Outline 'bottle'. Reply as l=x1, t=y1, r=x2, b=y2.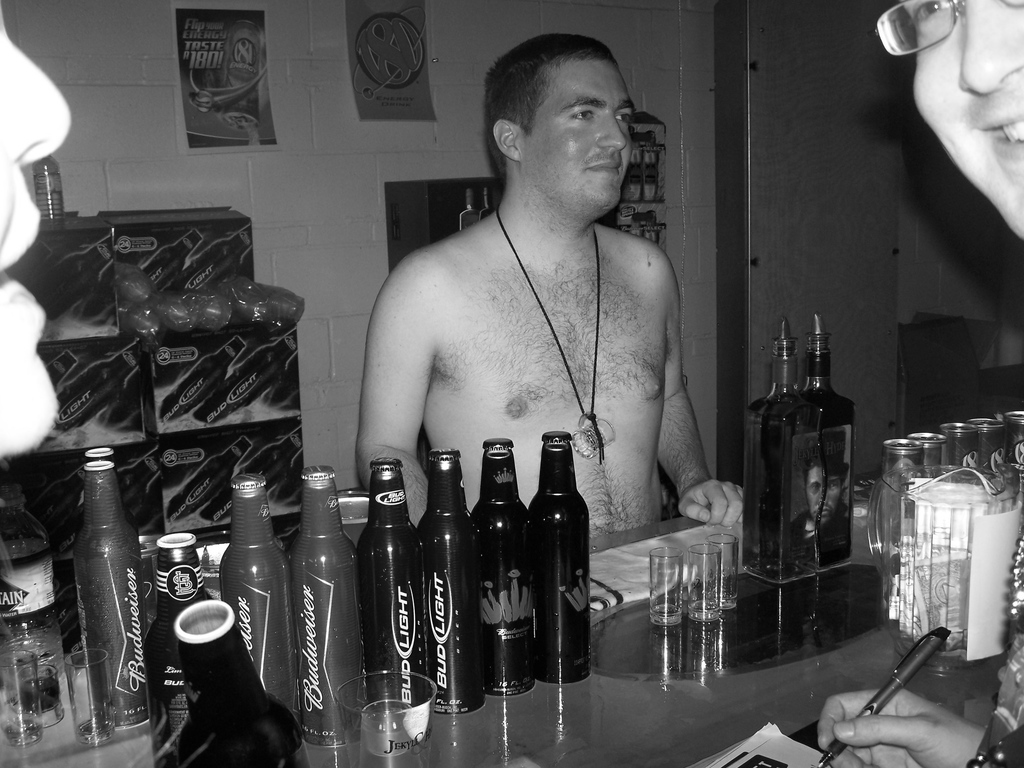
l=155, t=534, r=213, b=767.
